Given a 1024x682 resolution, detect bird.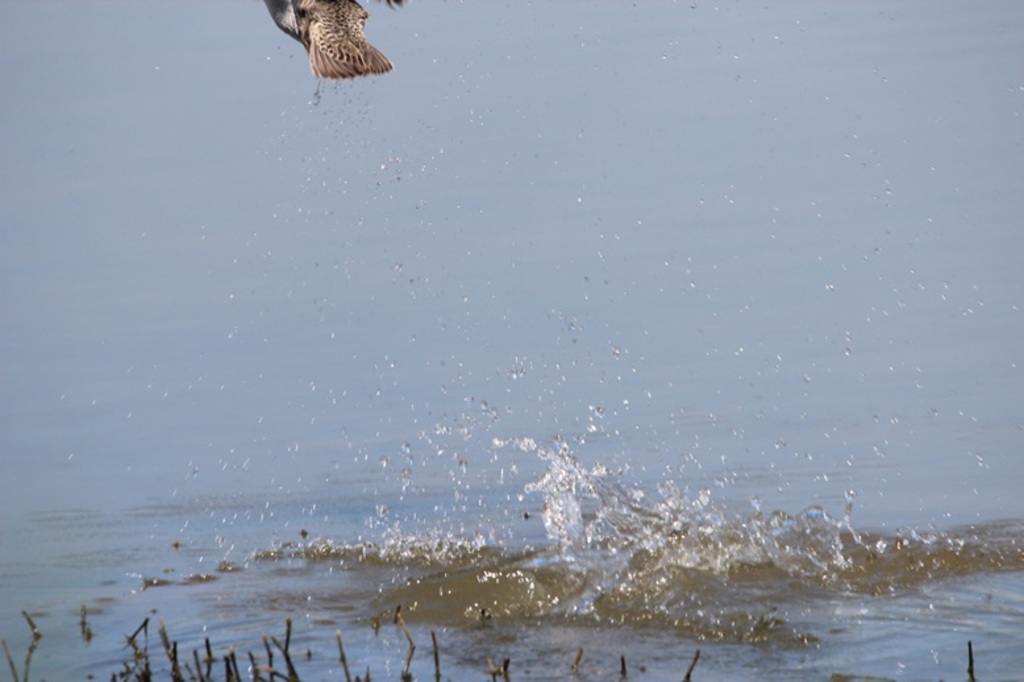
[272,0,382,72].
